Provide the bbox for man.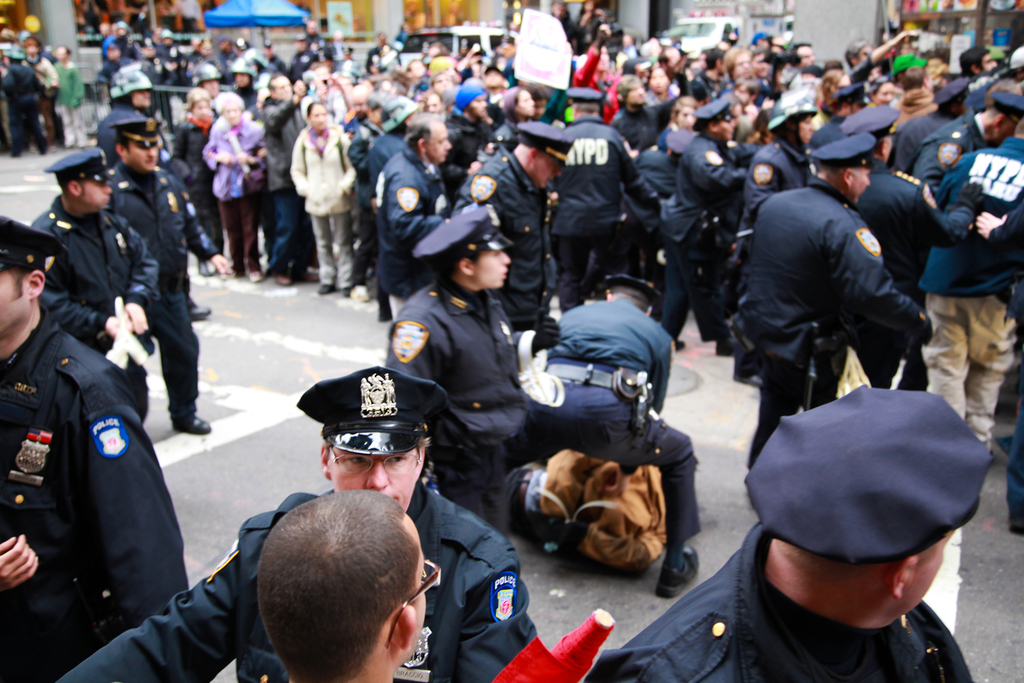
(left=733, top=128, right=945, bottom=475).
